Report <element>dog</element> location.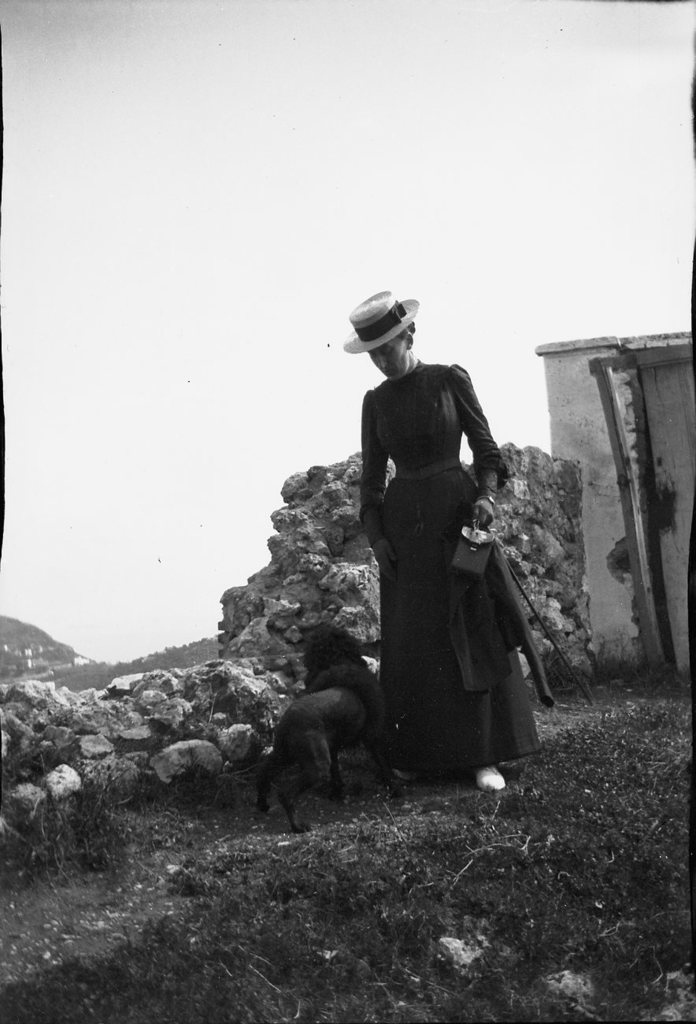
Report: region(257, 623, 384, 832).
